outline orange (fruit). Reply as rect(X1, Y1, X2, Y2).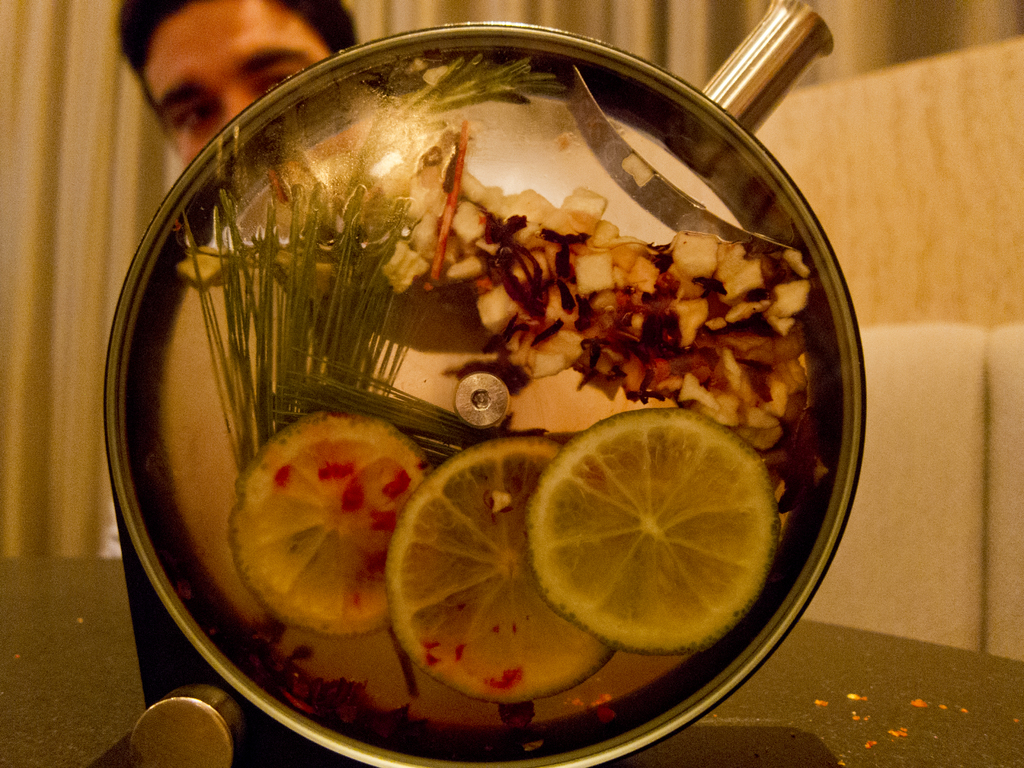
rect(228, 411, 426, 637).
